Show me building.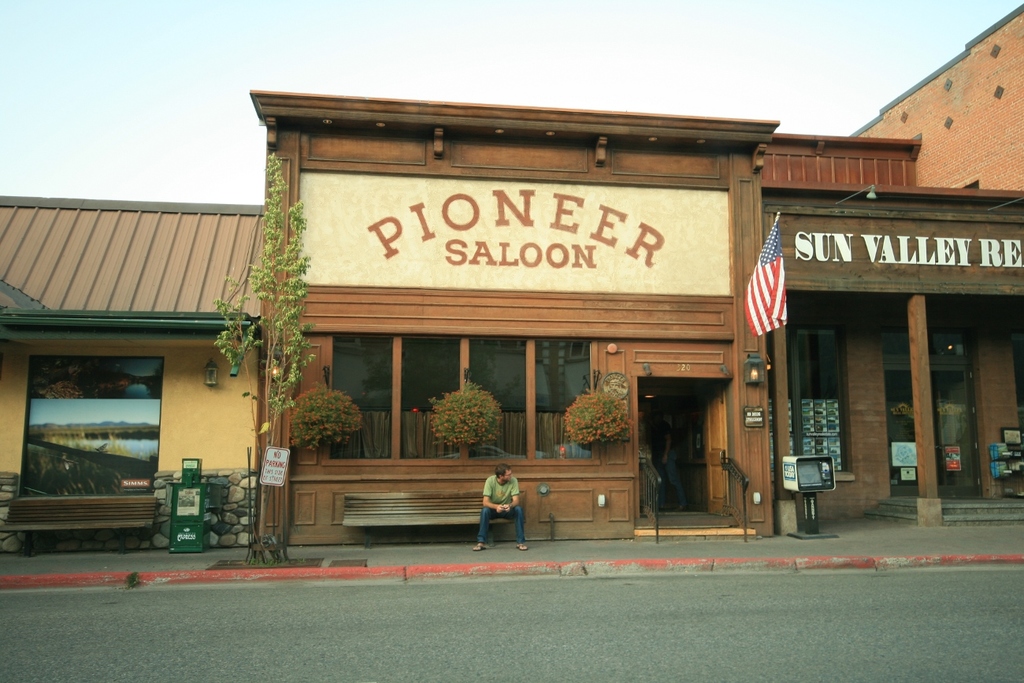
building is here: x1=851, y1=3, x2=1023, y2=189.
